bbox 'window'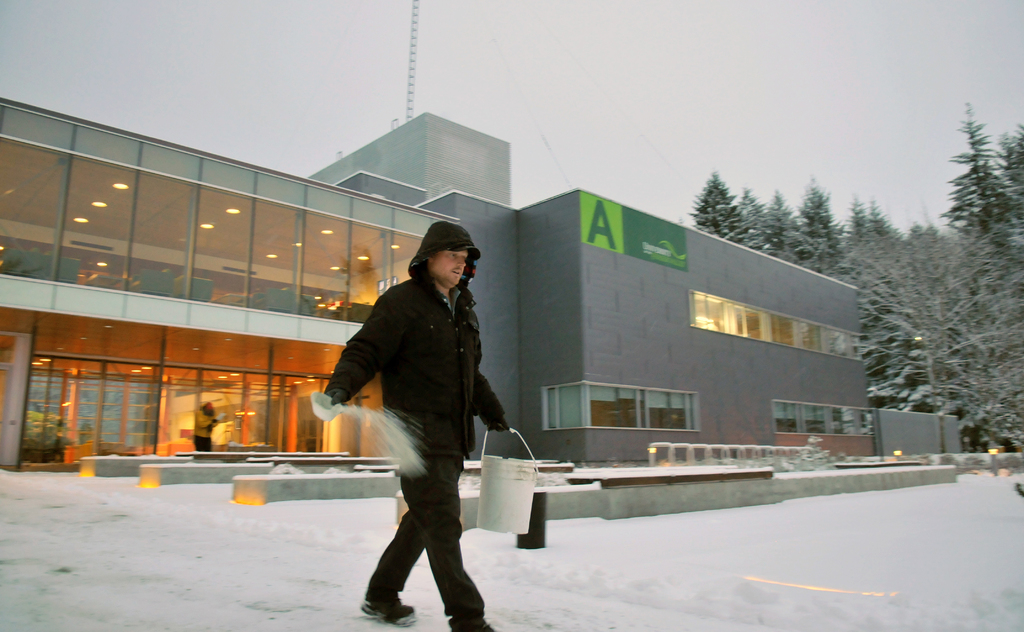
(774,399,877,439)
